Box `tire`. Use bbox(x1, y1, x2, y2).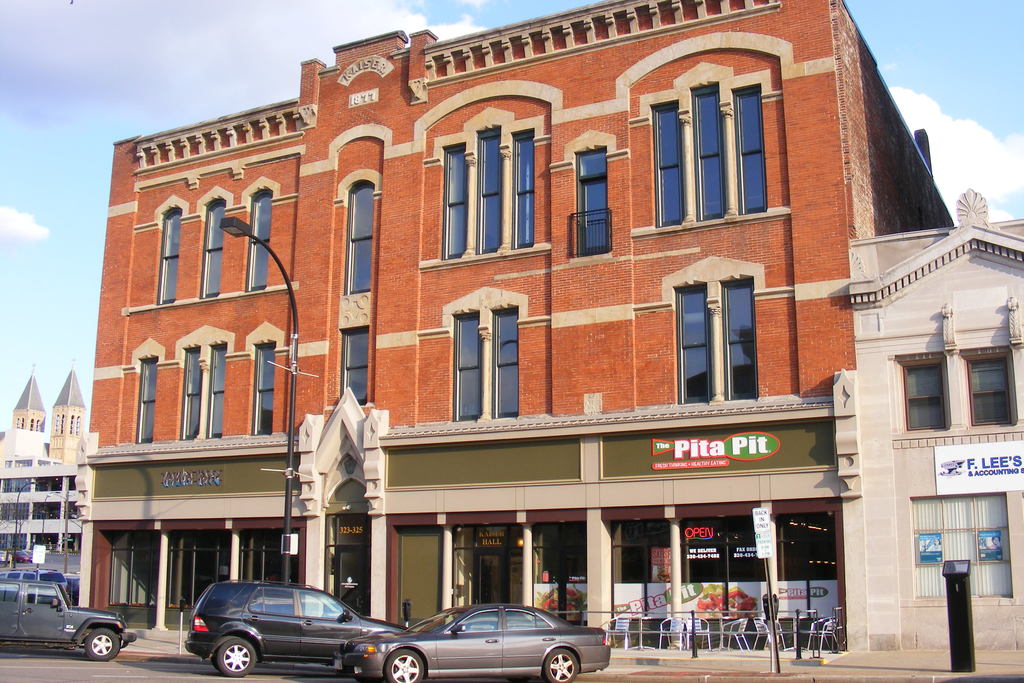
bbox(216, 638, 256, 677).
